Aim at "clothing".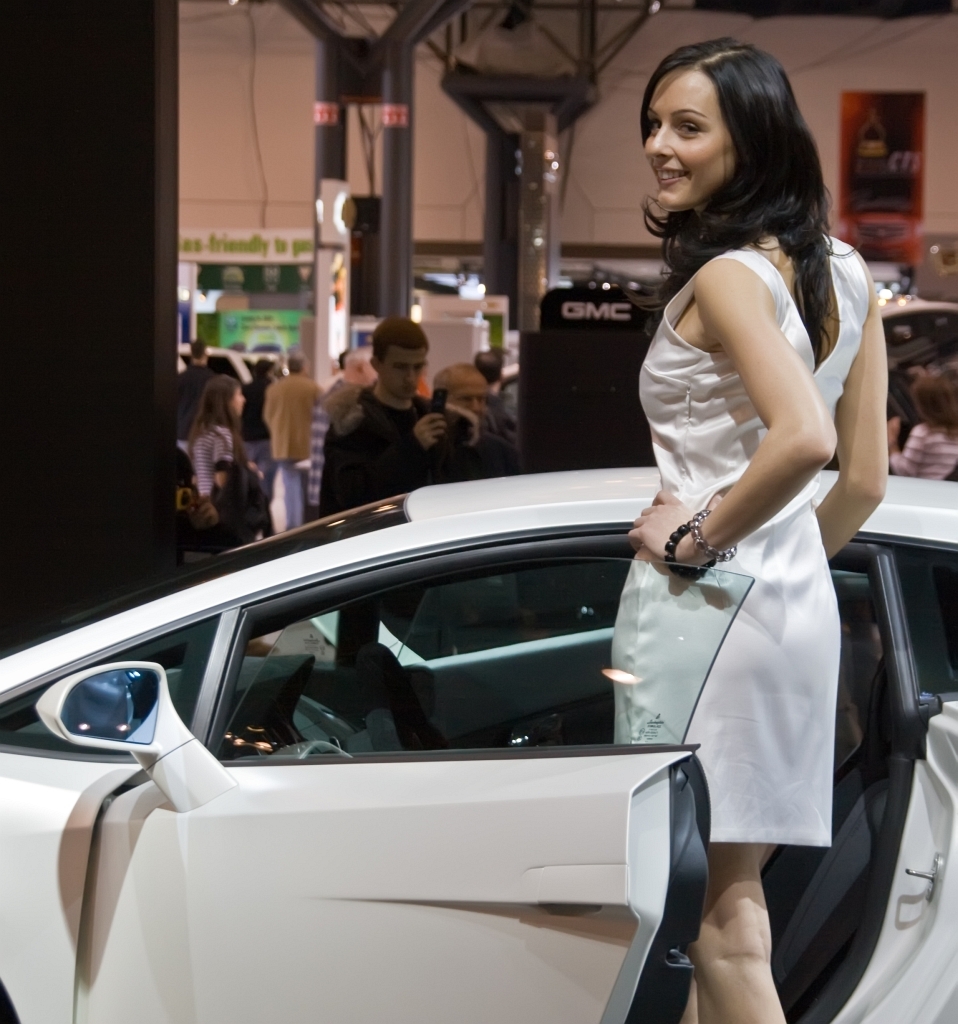
Aimed at l=178, t=354, r=218, b=448.
